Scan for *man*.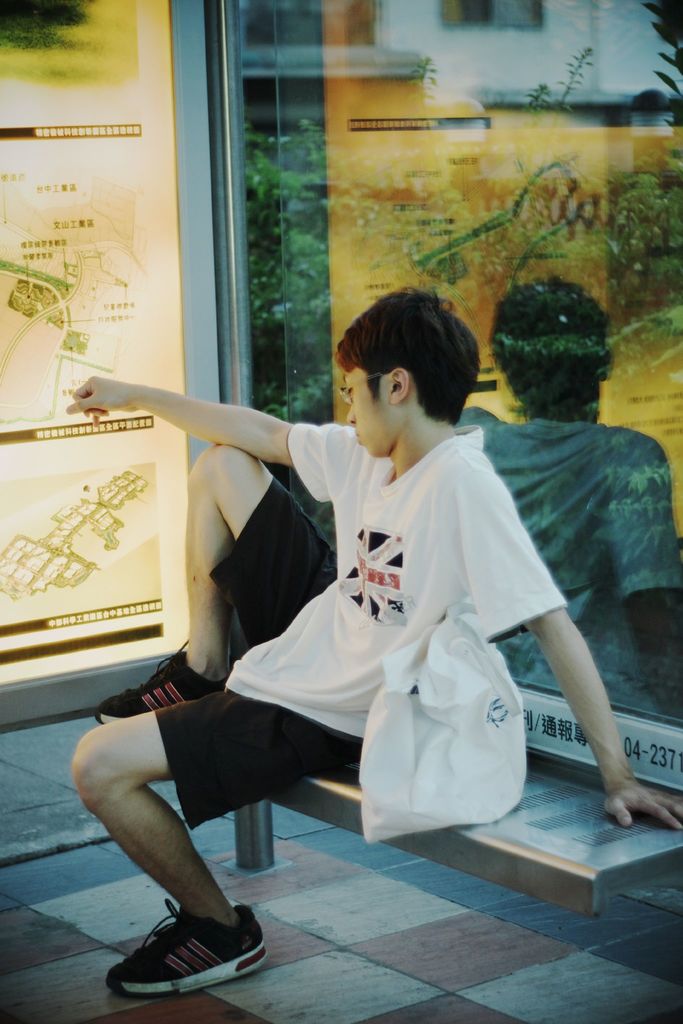
Scan result: box=[57, 284, 682, 1001].
